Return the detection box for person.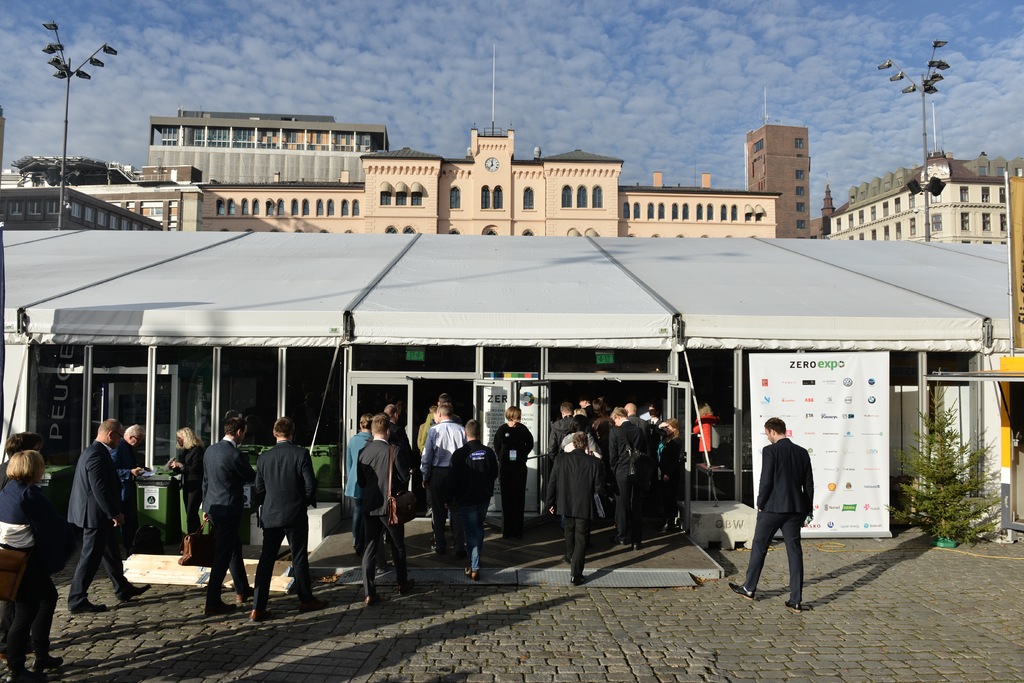
select_region(655, 414, 689, 534).
